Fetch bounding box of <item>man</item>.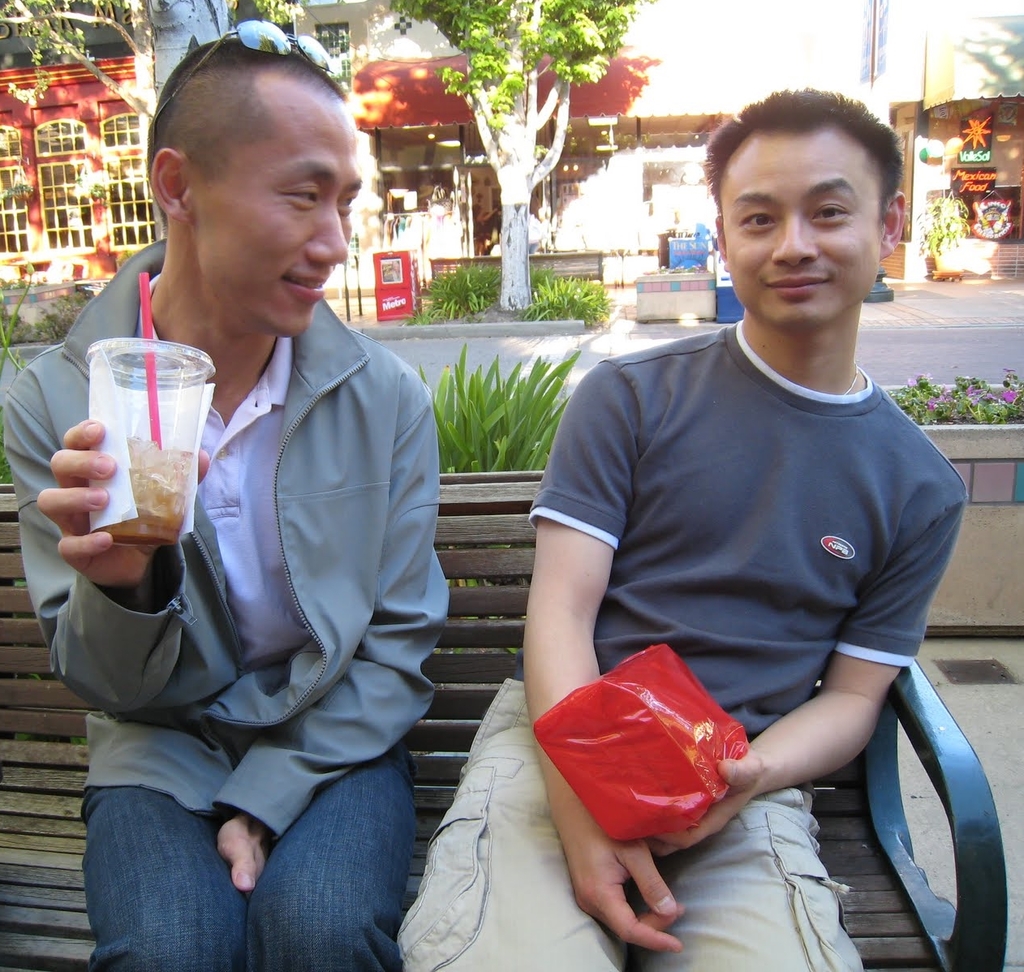
Bbox: 0 30 465 971.
